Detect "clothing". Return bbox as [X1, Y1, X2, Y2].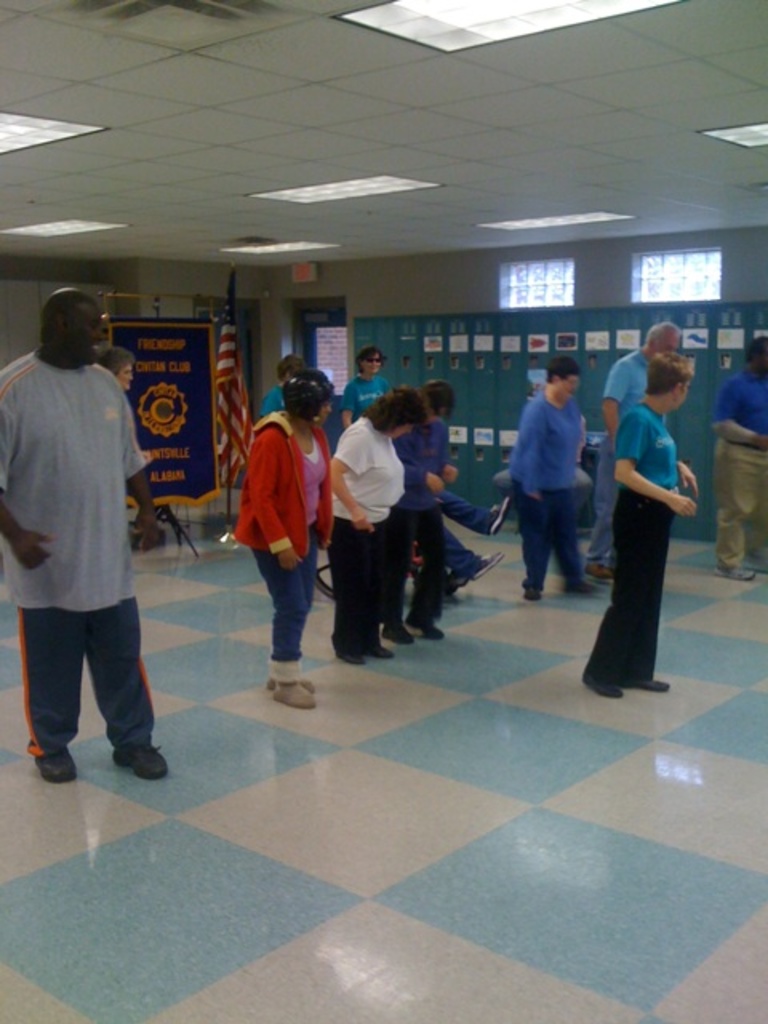
[507, 381, 590, 594].
